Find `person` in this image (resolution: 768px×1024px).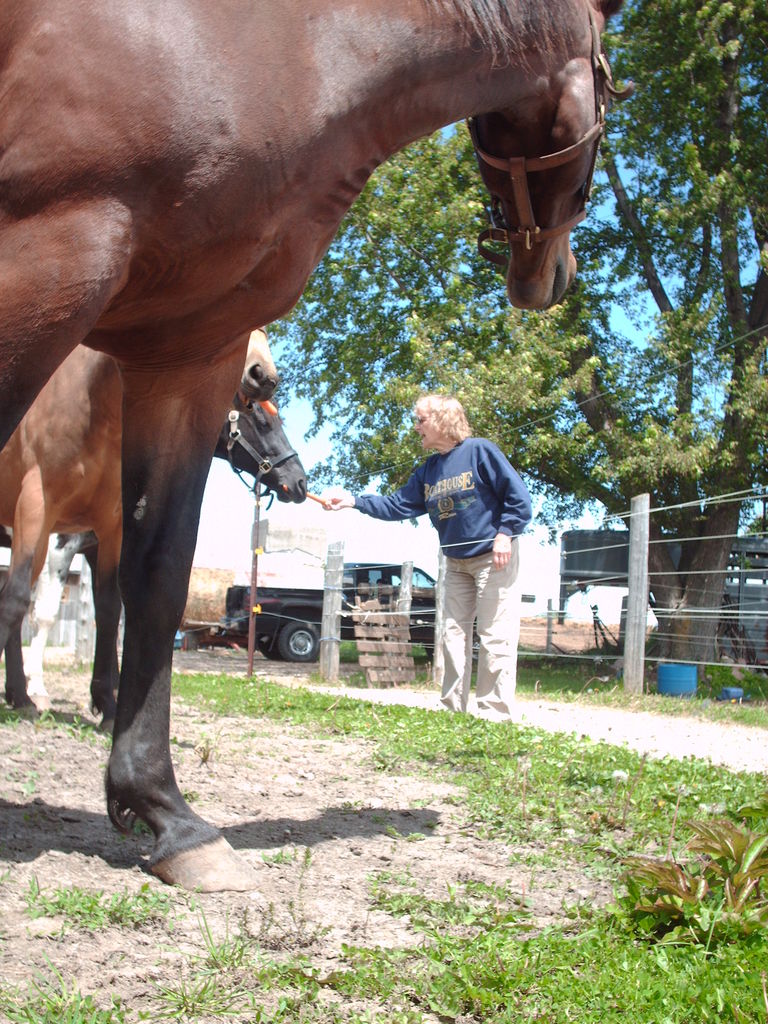
x1=351, y1=397, x2=535, y2=735.
